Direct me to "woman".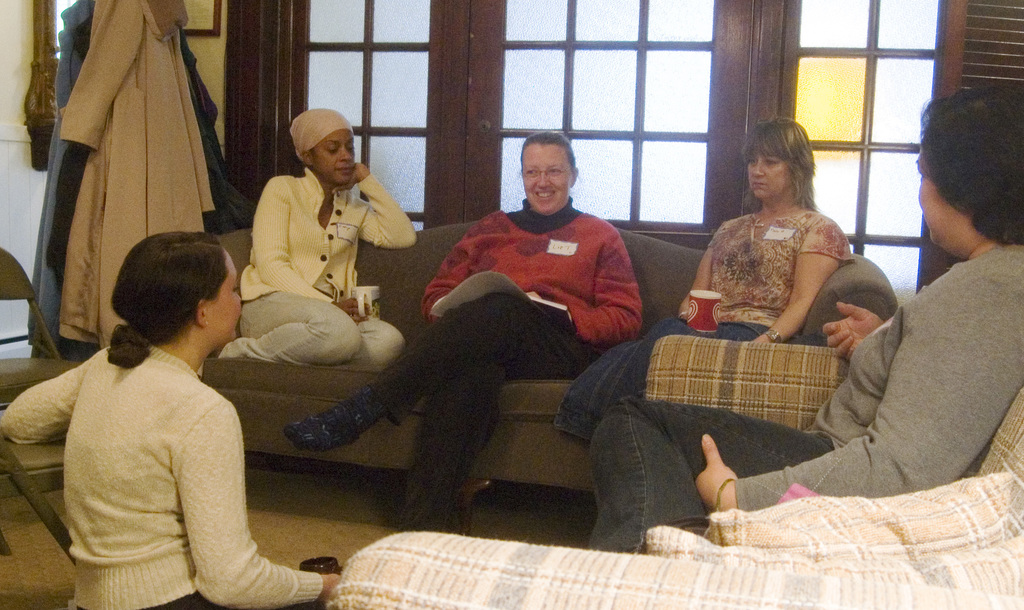
Direction: {"left": 562, "top": 112, "right": 850, "bottom": 443}.
